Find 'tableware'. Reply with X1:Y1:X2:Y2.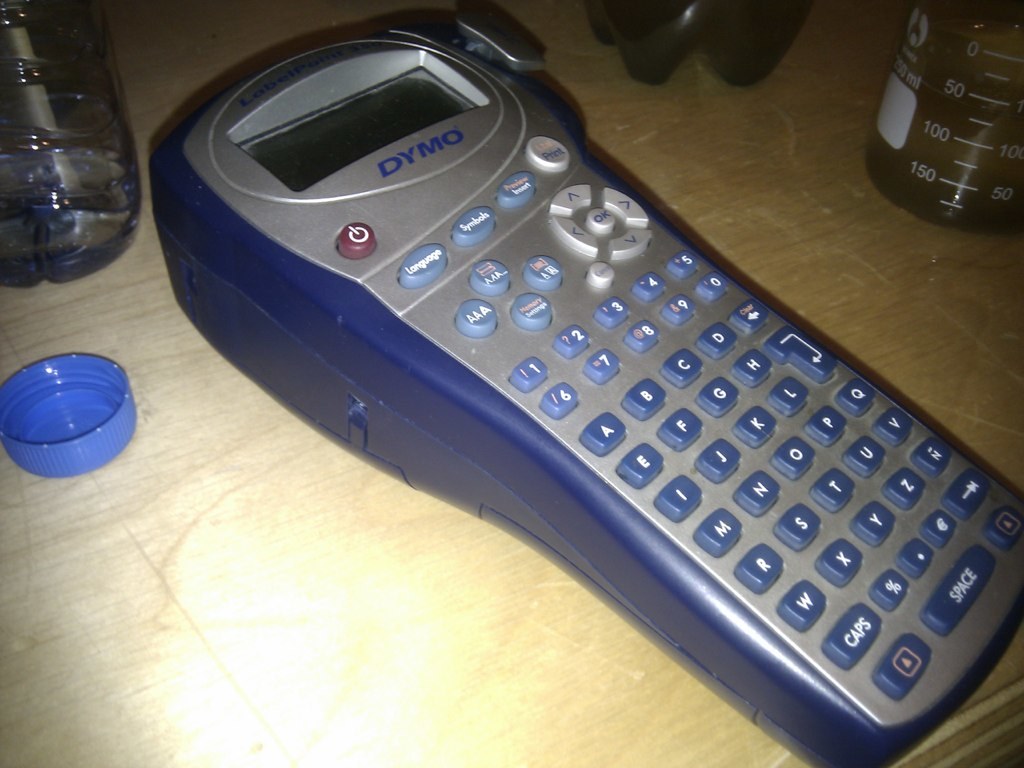
584:0:808:87.
